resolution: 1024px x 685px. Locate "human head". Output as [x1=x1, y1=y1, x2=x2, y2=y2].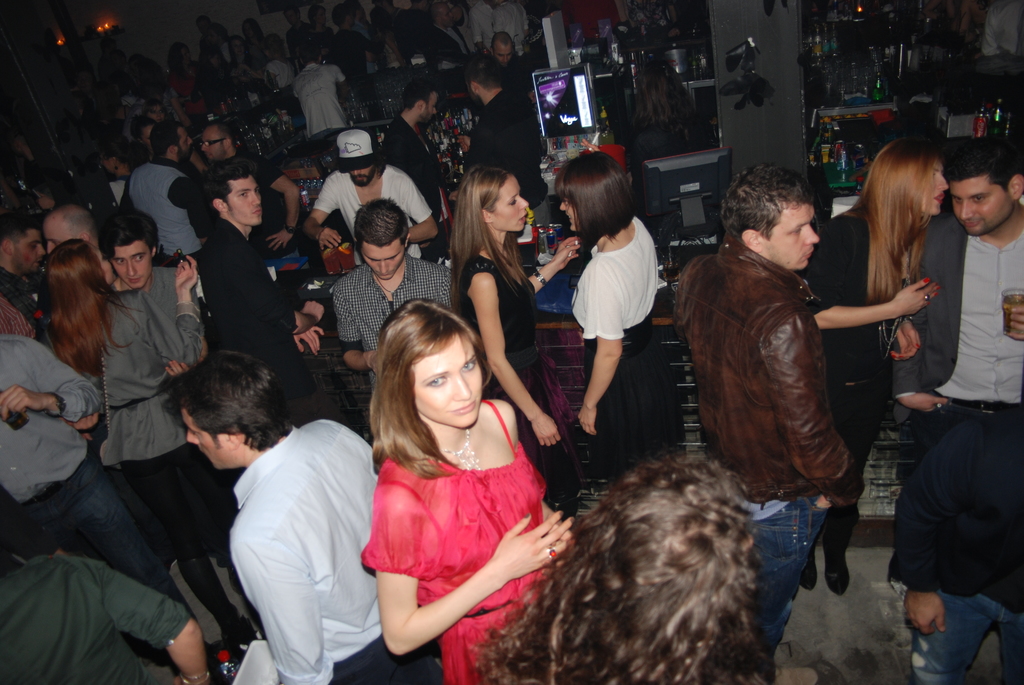
[x1=460, y1=52, x2=504, y2=108].
